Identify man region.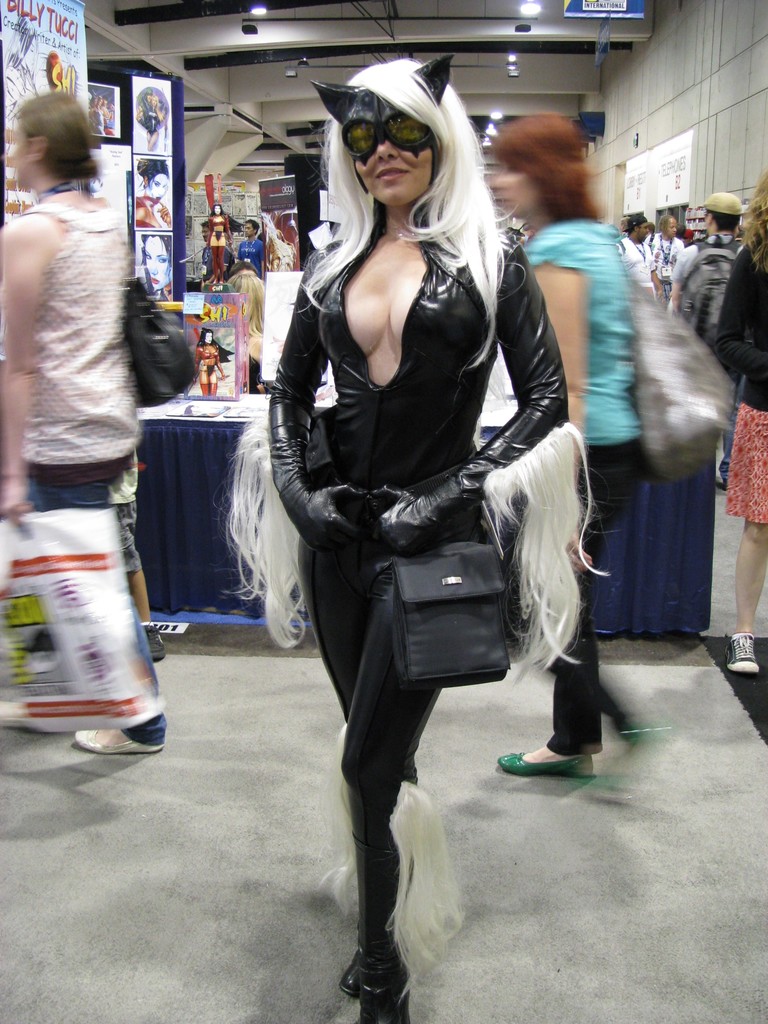
Region: {"x1": 650, "y1": 214, "x2": 685, "y2": 292}.
